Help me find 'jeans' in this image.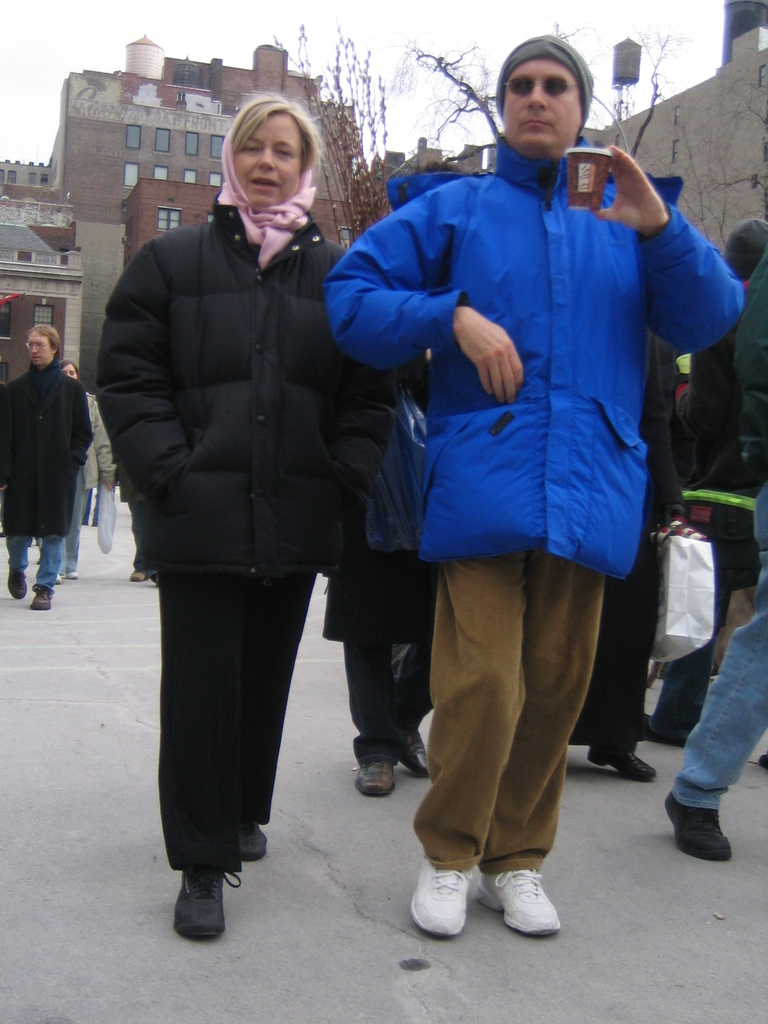
Found it: [x1=3, y1=538, x2=72, y2=595].
